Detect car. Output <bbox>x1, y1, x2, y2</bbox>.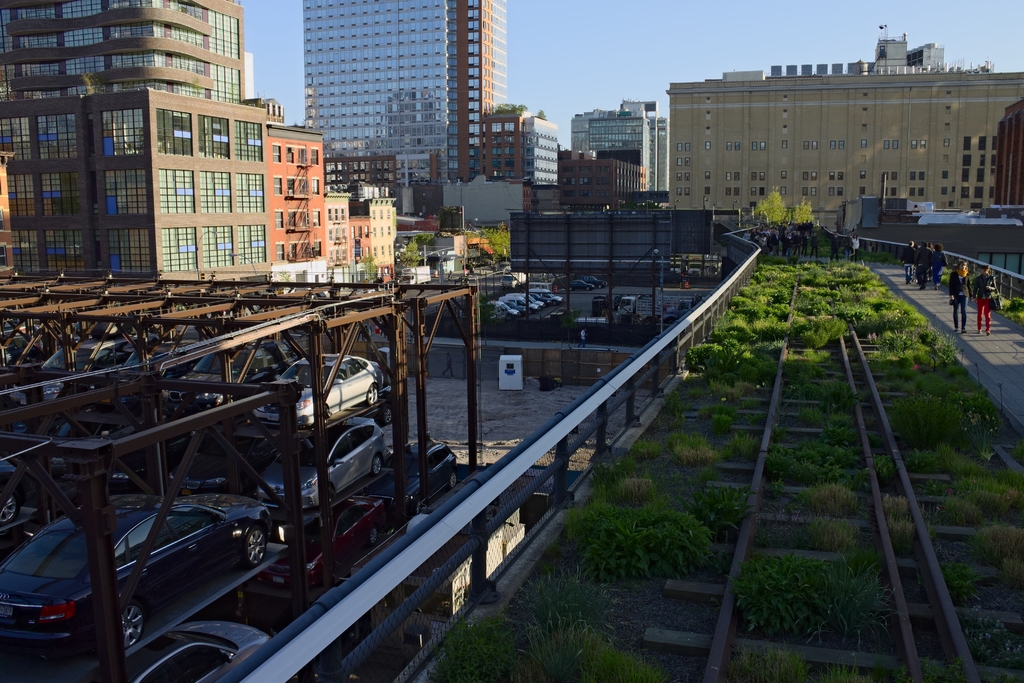
<bbox>530, 293, 554, 306</bbox>.
